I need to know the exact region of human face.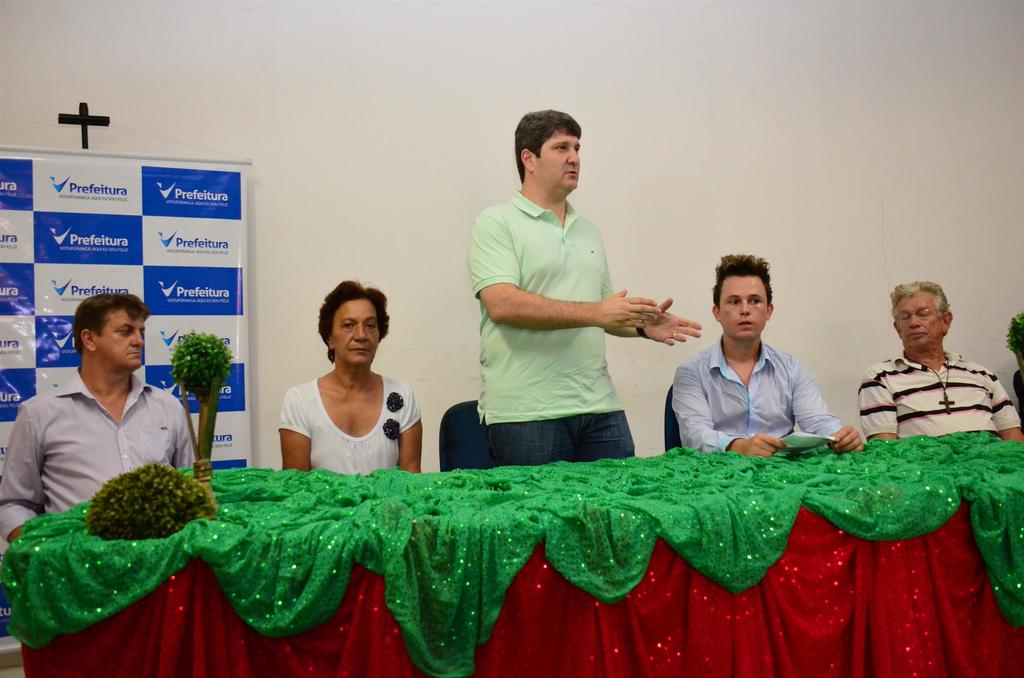
Region: <box>327,300,377,364</box>.
